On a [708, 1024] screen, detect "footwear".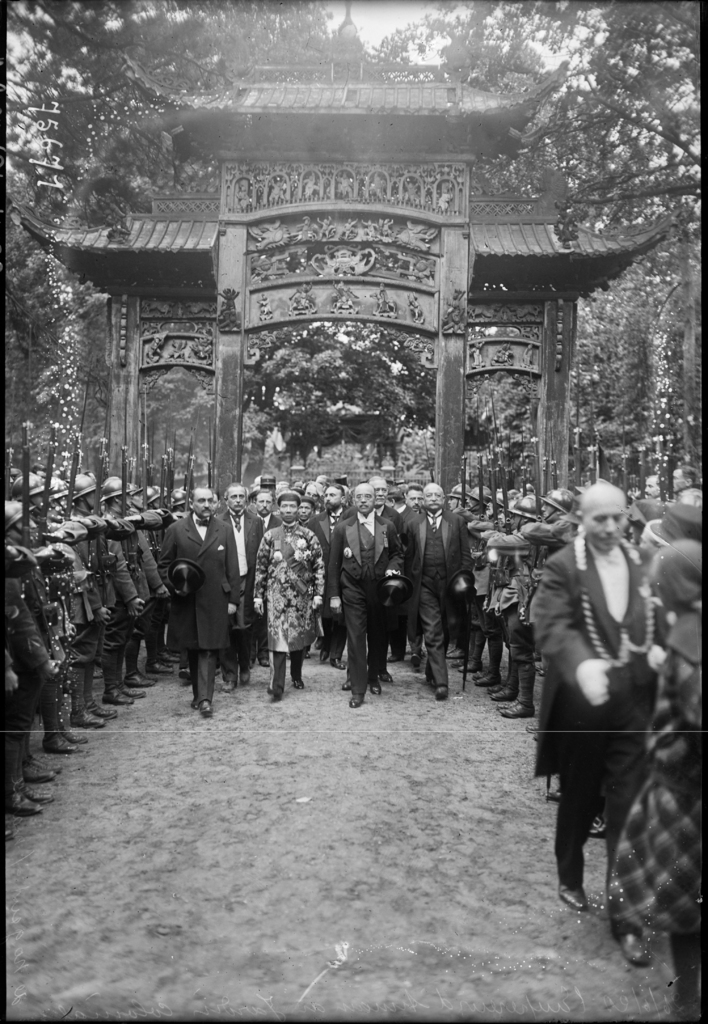
BBox(5, 791, 49, 819).
